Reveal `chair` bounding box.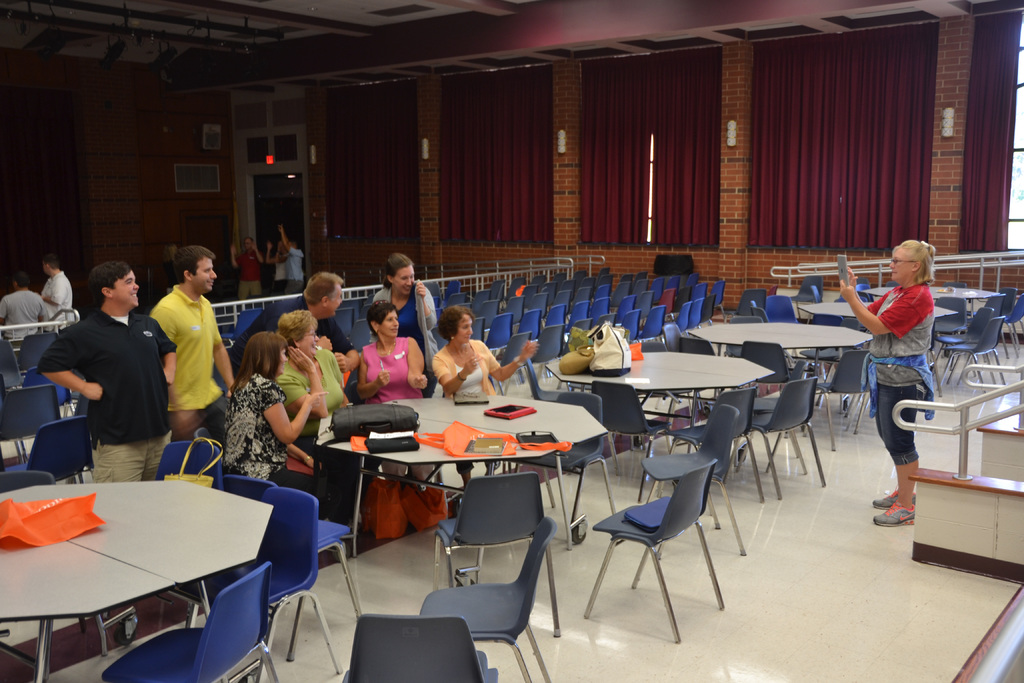
Revealed: [556,394,614,529].
